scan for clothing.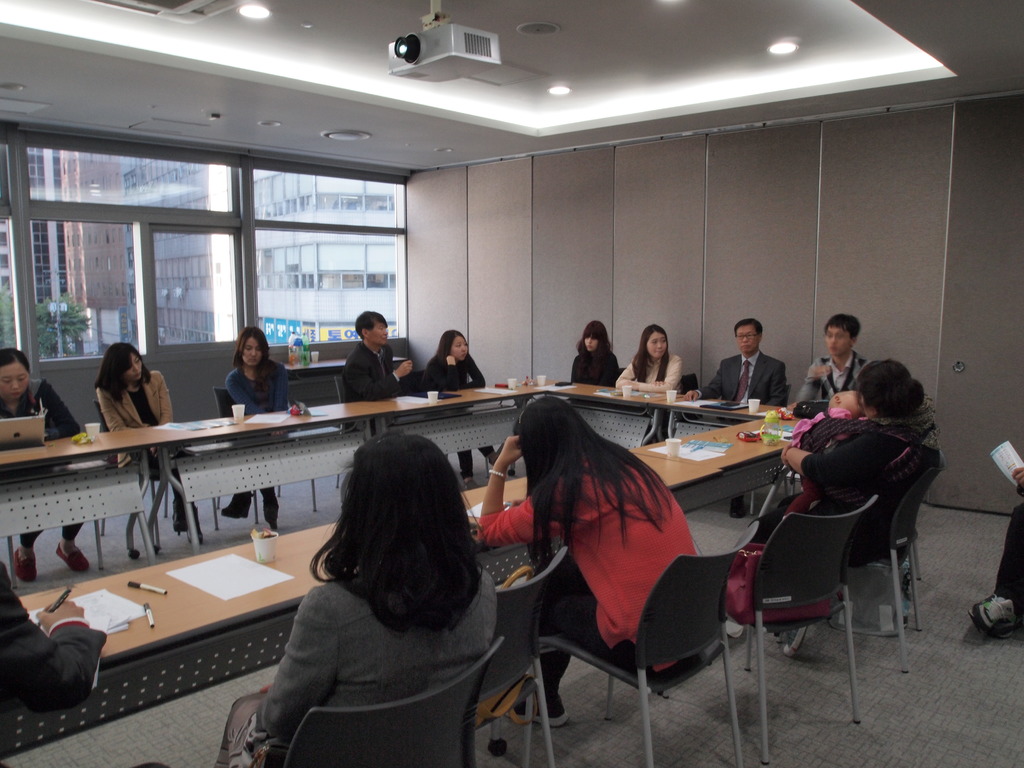
Scan result: <region>108, 368, 181, 520</region>.
